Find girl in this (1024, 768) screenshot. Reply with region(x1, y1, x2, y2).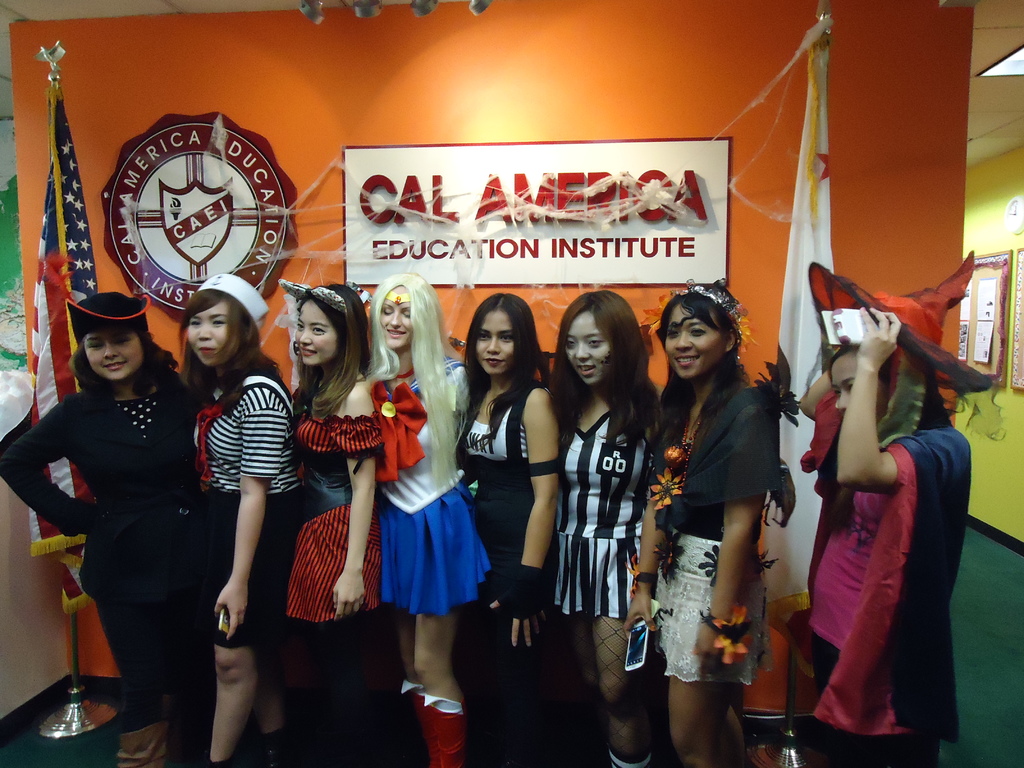
region(180, 269, 303, 767).
